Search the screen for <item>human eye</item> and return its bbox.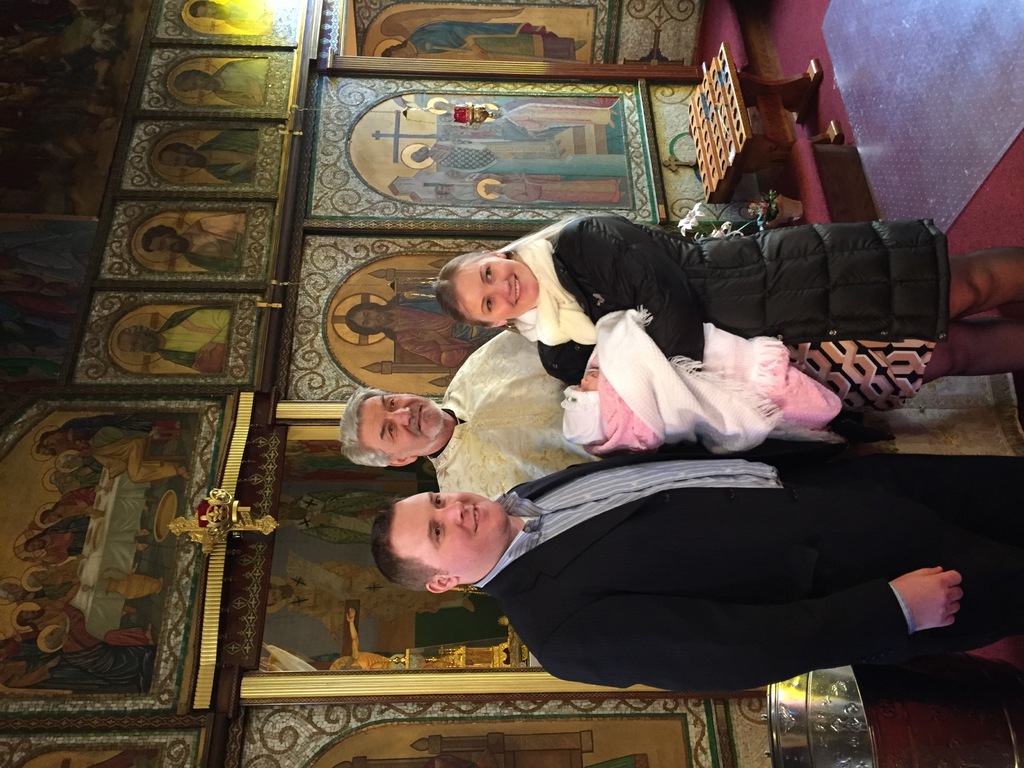
Found: locate(485, 299, 495, 315).
